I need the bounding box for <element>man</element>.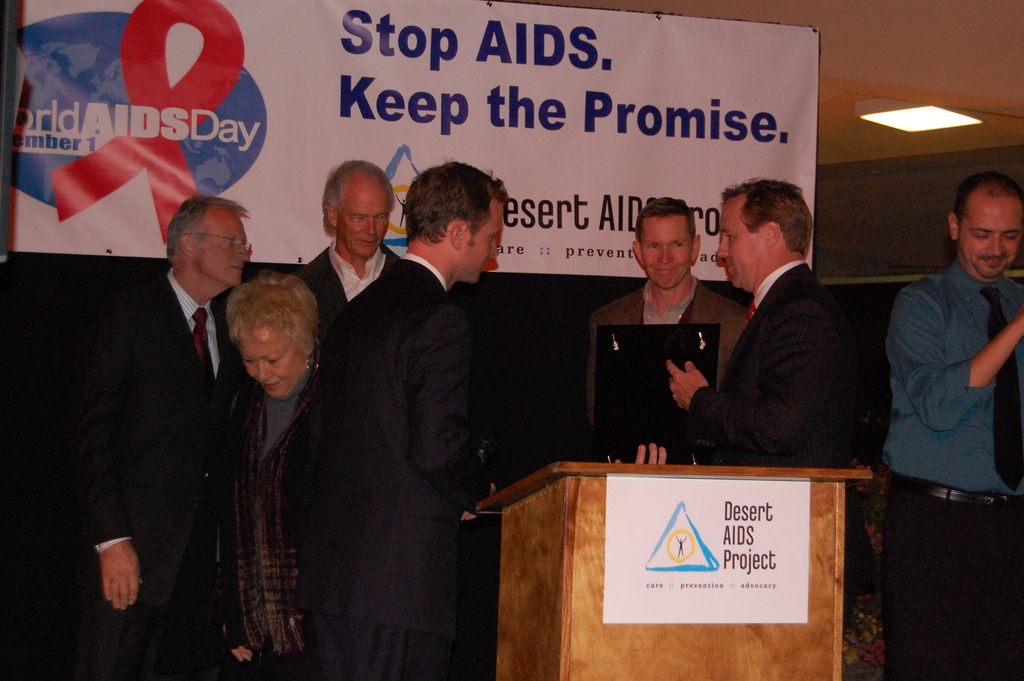
Here it is: detection(70, 193, 254, 680).
